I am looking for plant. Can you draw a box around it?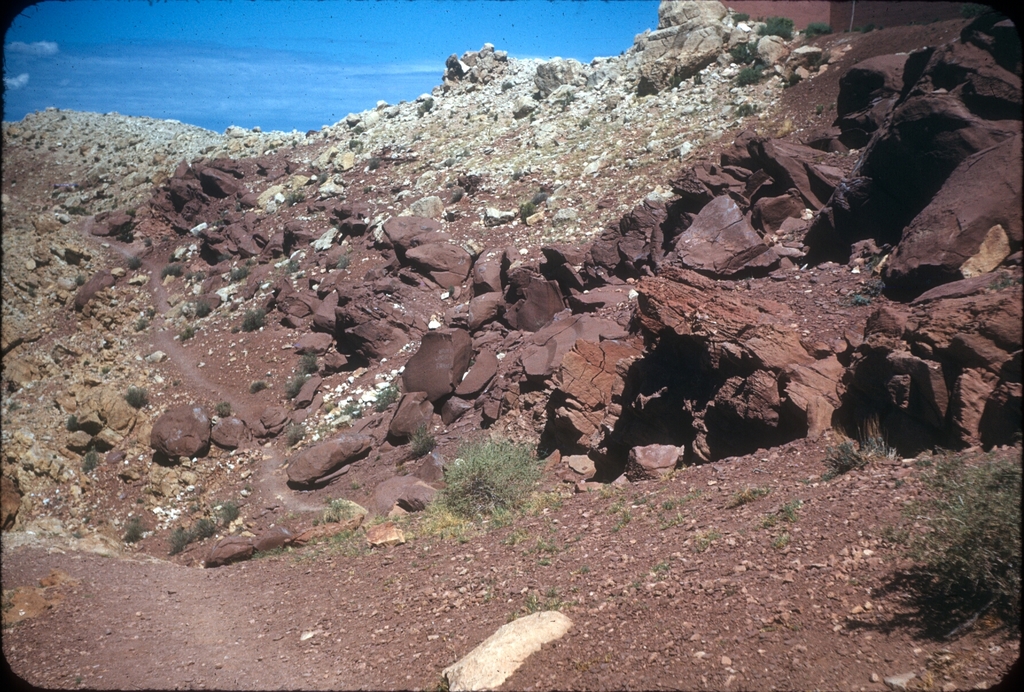
Sure, the bounding box is bbox=[346, 480, 360, 493].
